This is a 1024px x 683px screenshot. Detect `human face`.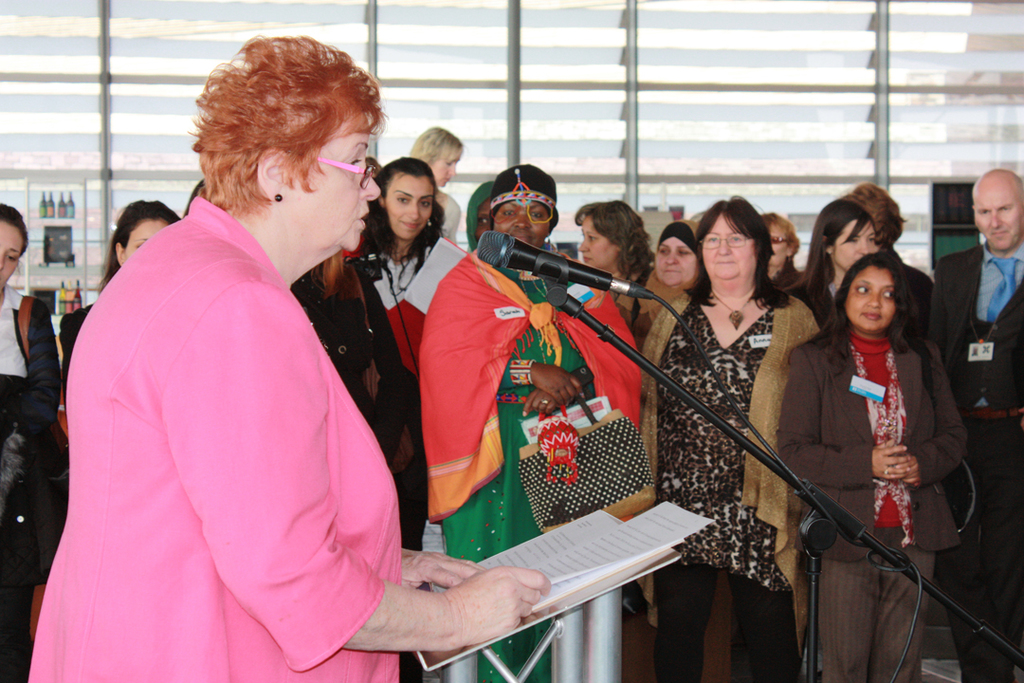
box(498, 198, 547, 238).
